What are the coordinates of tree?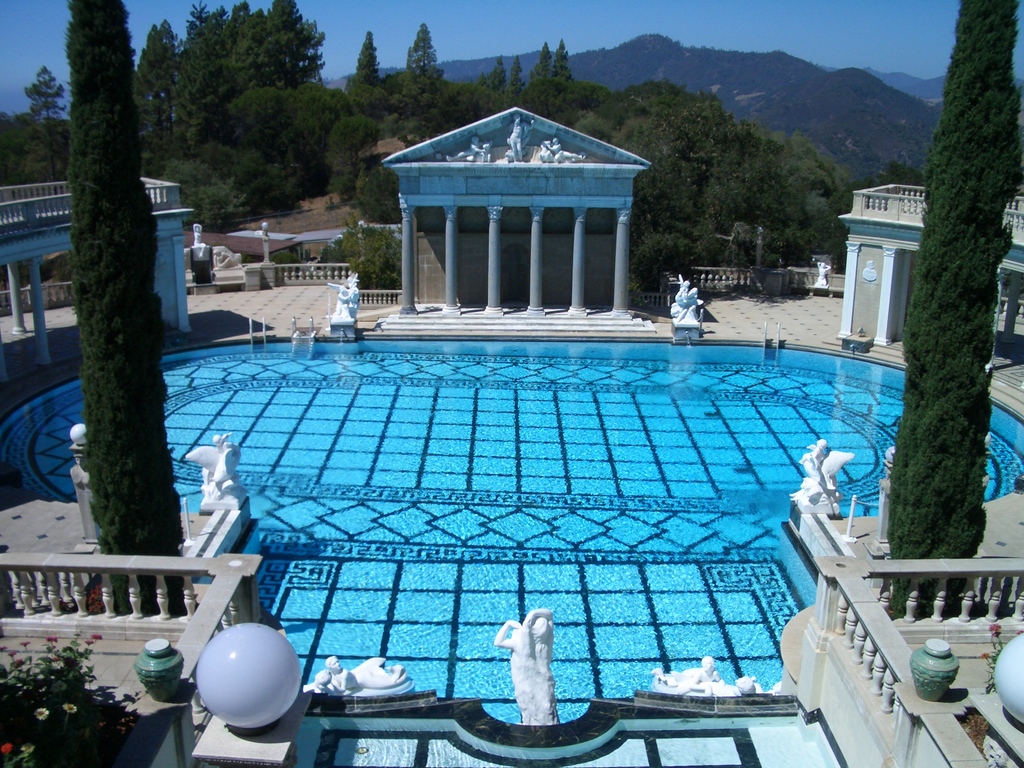
<bbox>284, 0, 323, 79</bbox>.
